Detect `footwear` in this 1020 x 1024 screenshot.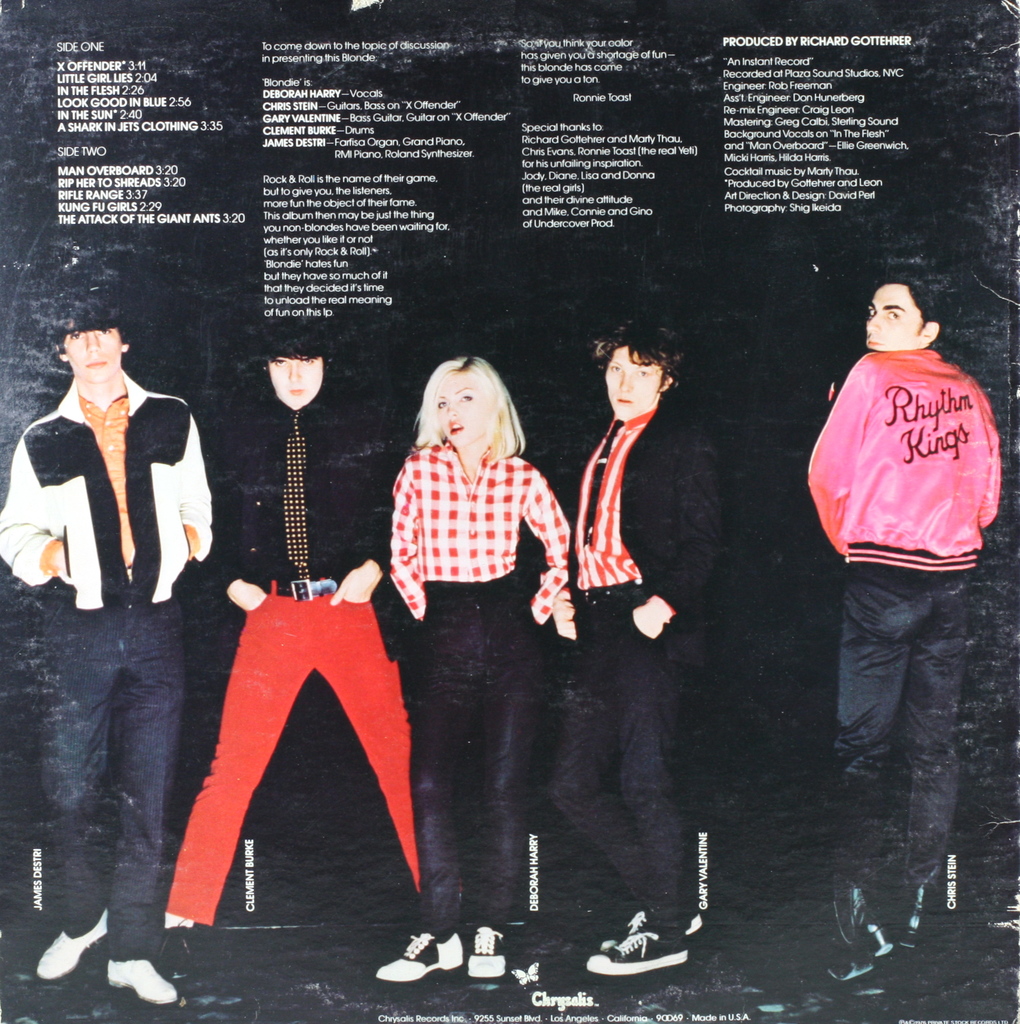
Detection: 145/908/216/934.
